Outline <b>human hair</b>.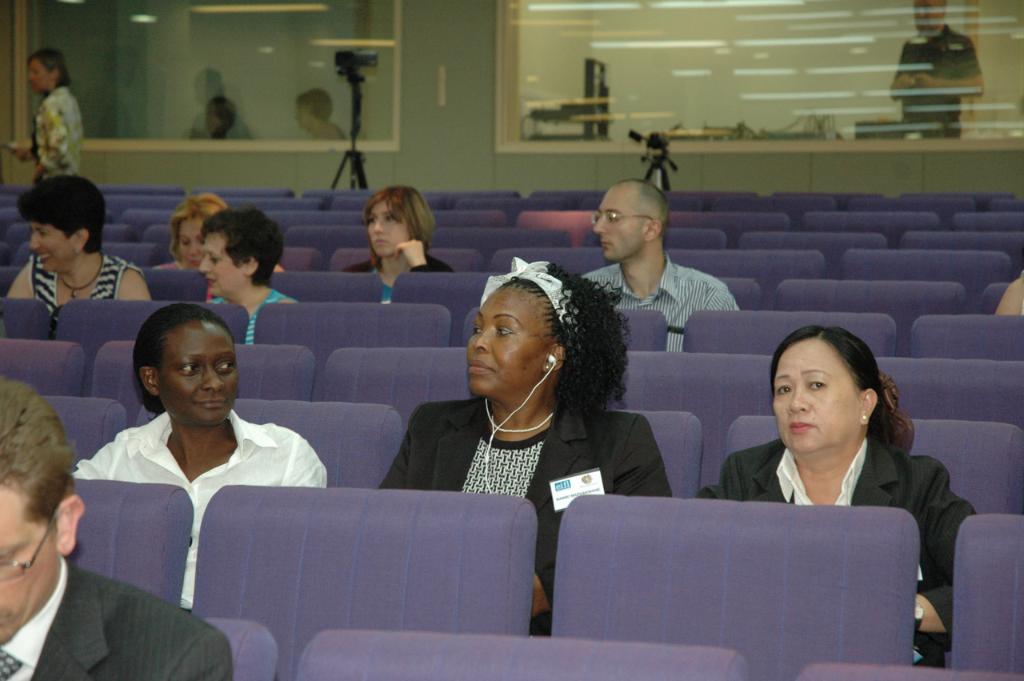
Outline: (left=29, top=46, right=72, bottom=85).
